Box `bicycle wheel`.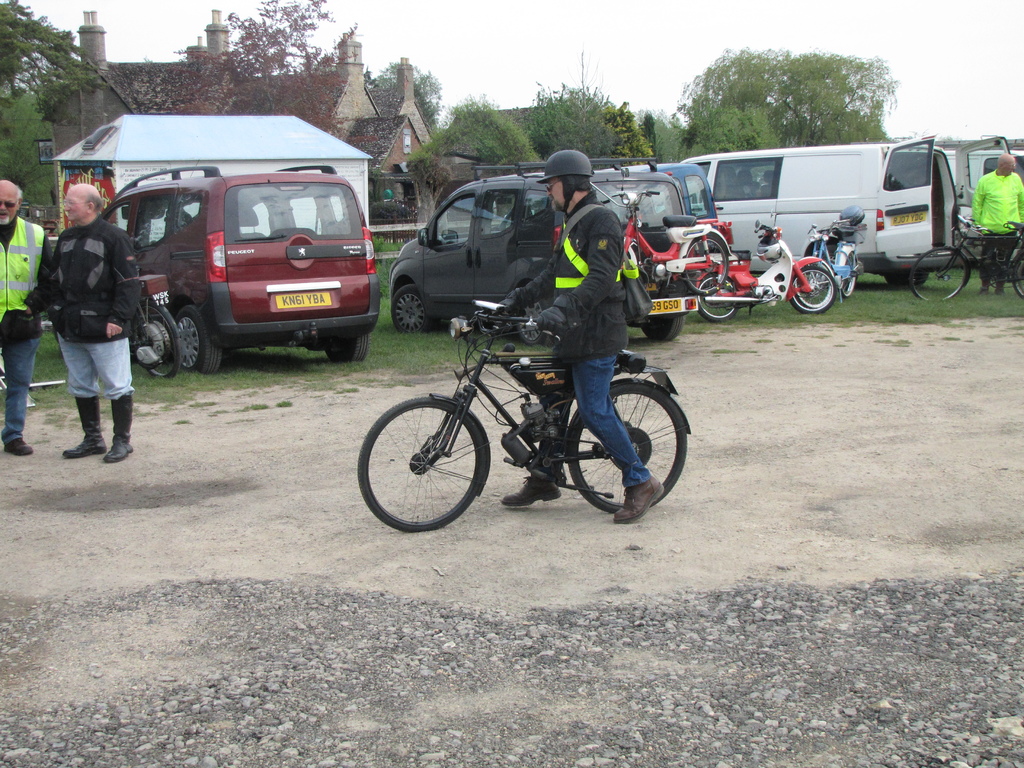
842, 244, 859, 298.
